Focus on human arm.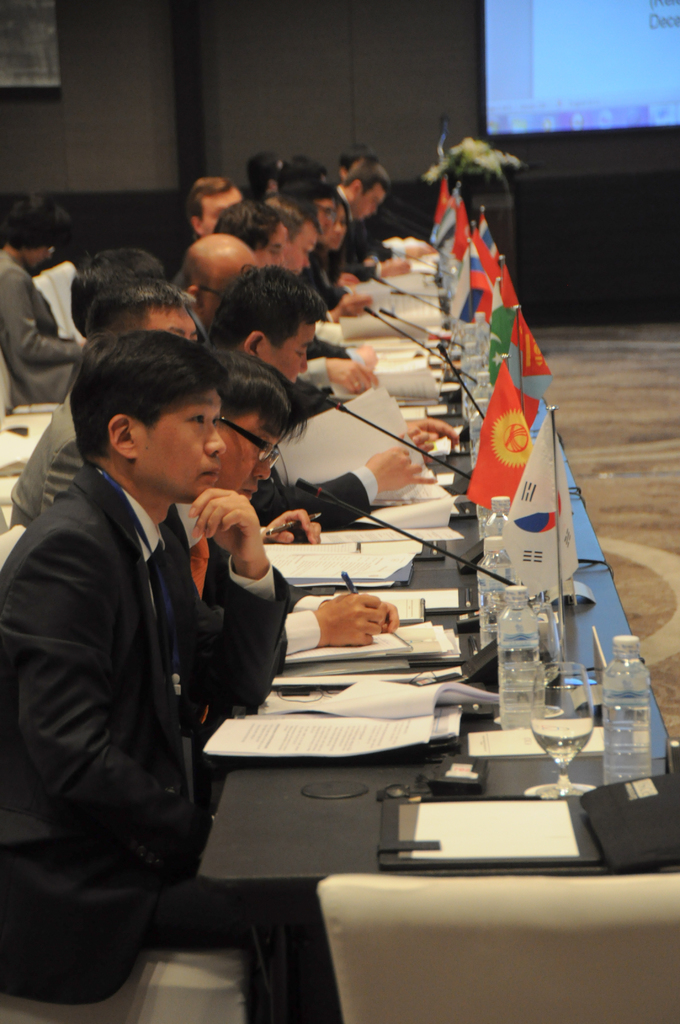
Focused at bbox=[0, 265, 77, 366].
